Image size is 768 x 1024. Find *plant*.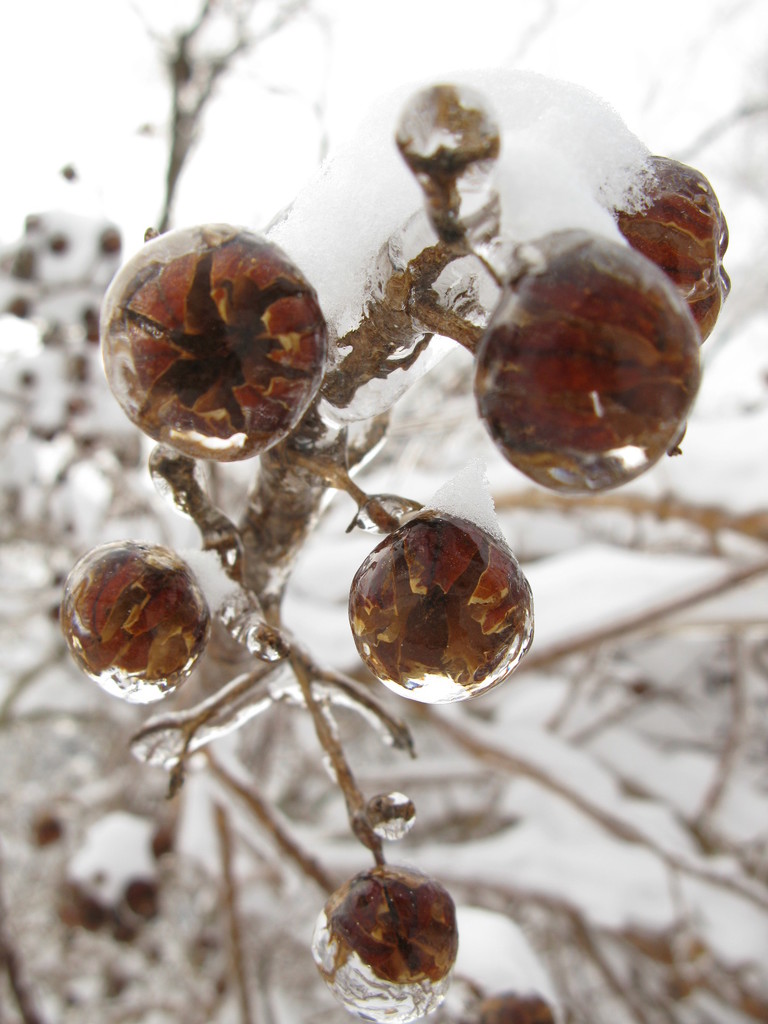
rect(26, 77, 753, 1023).
